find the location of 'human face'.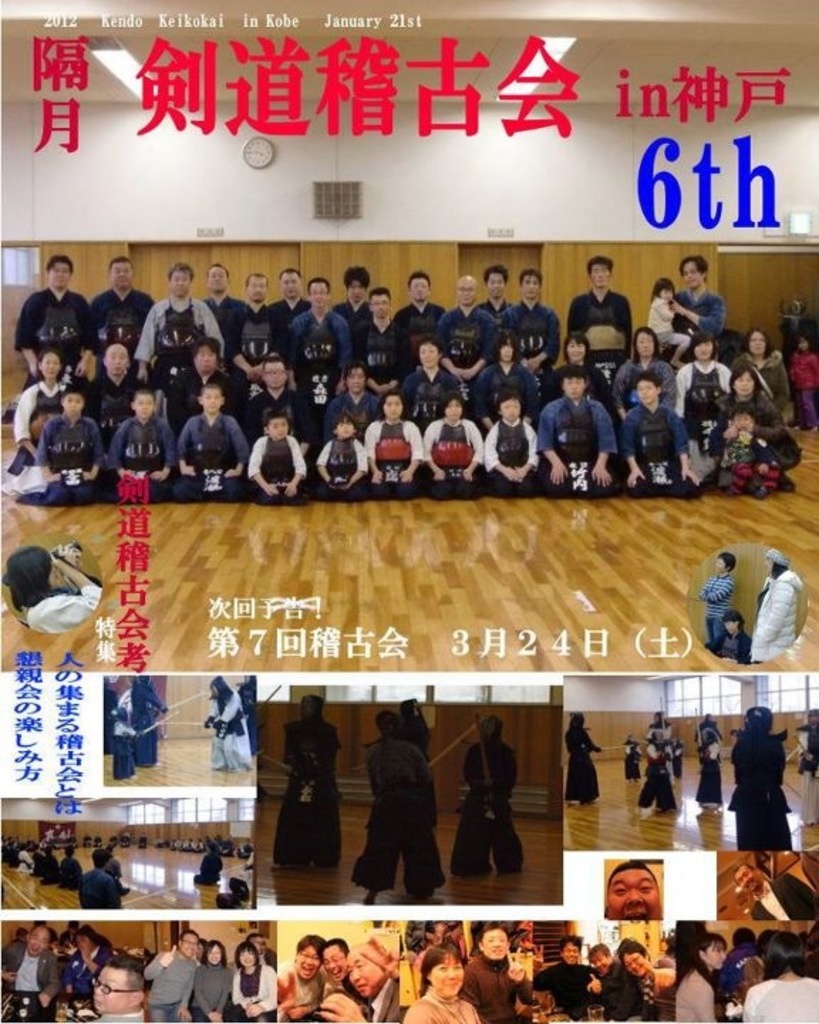
Location: <bbox>634, 378, 661, 407</bbox>.
